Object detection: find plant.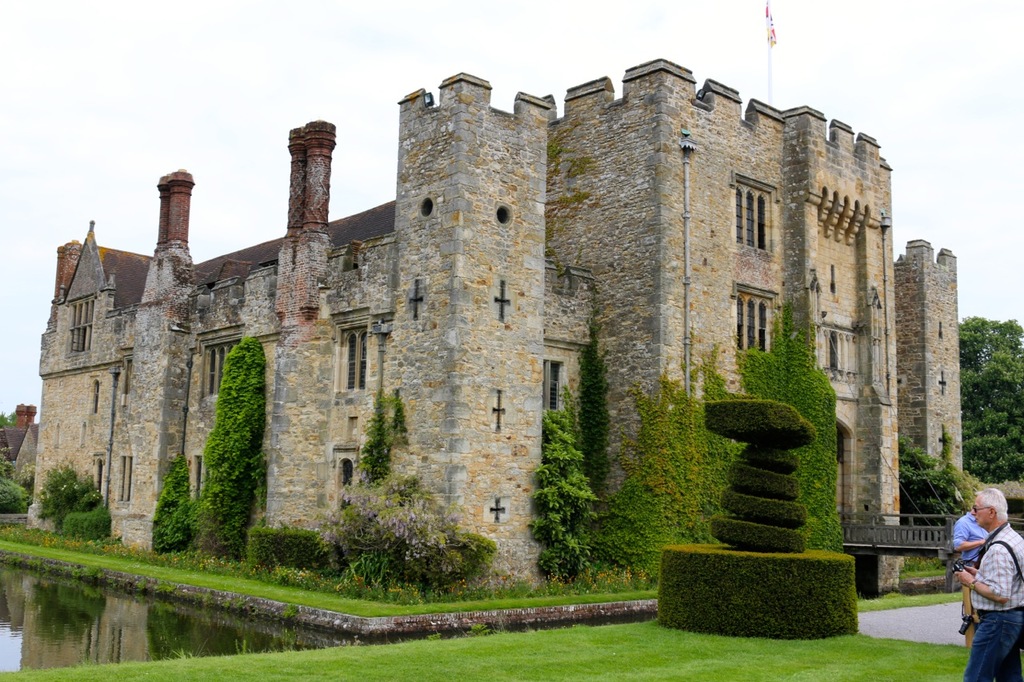
detection(570, 314, 610, 517).
